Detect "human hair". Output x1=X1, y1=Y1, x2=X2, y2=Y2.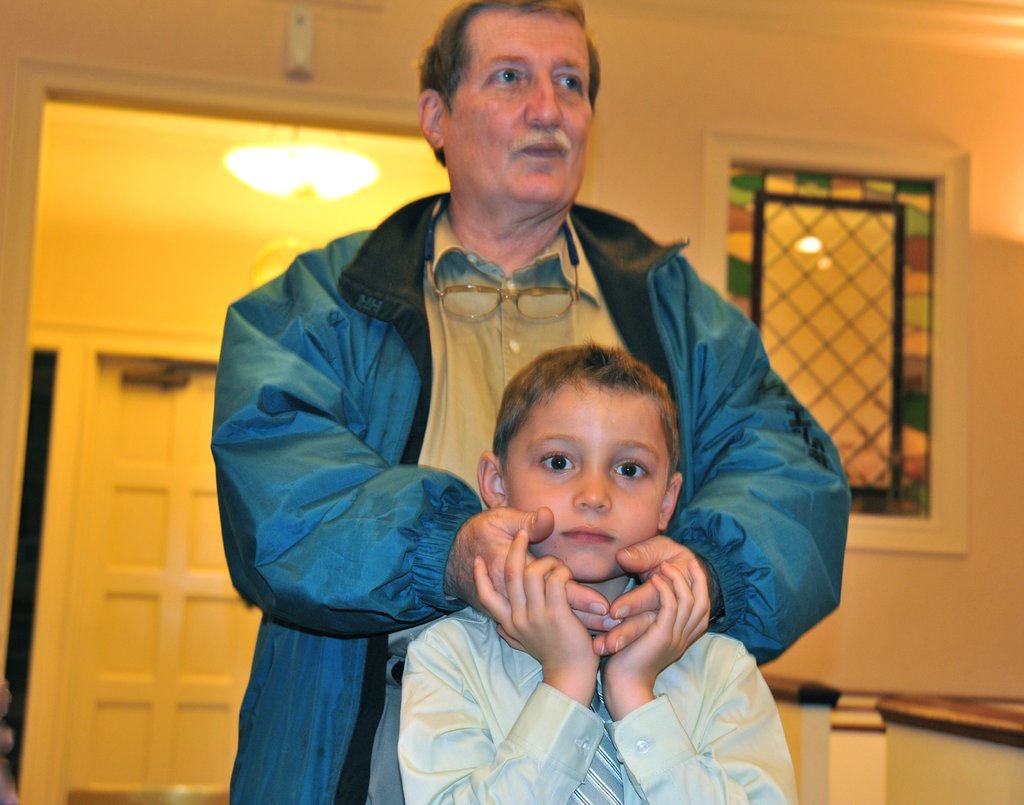
x1=492, y1=346, x2=683, y2=473.
